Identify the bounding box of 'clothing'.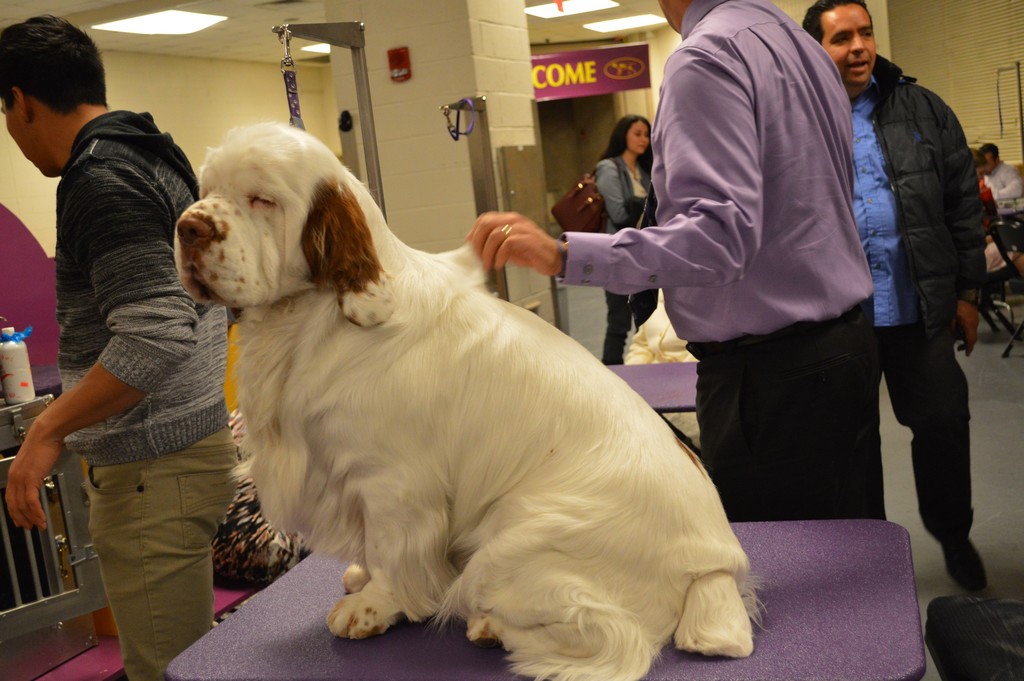
detection(968, 174, 995, 209).
